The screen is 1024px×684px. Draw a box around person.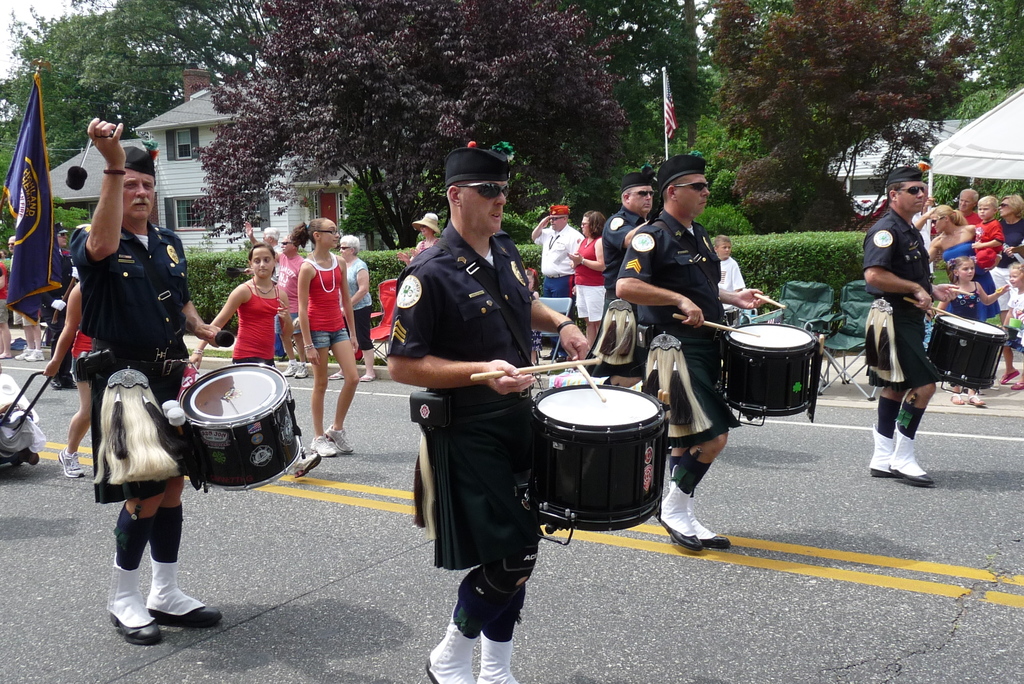
(x1=601, y1=172, x2=654, y2=303).
